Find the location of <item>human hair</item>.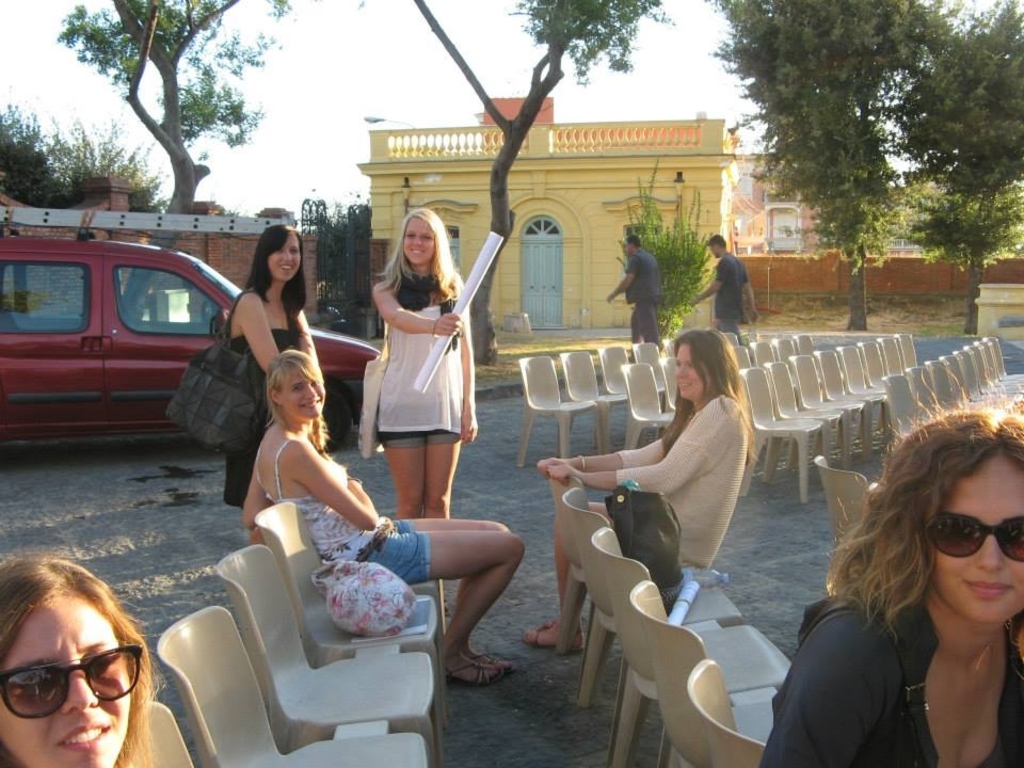
Location: locate(240, 220, 315, 339).
